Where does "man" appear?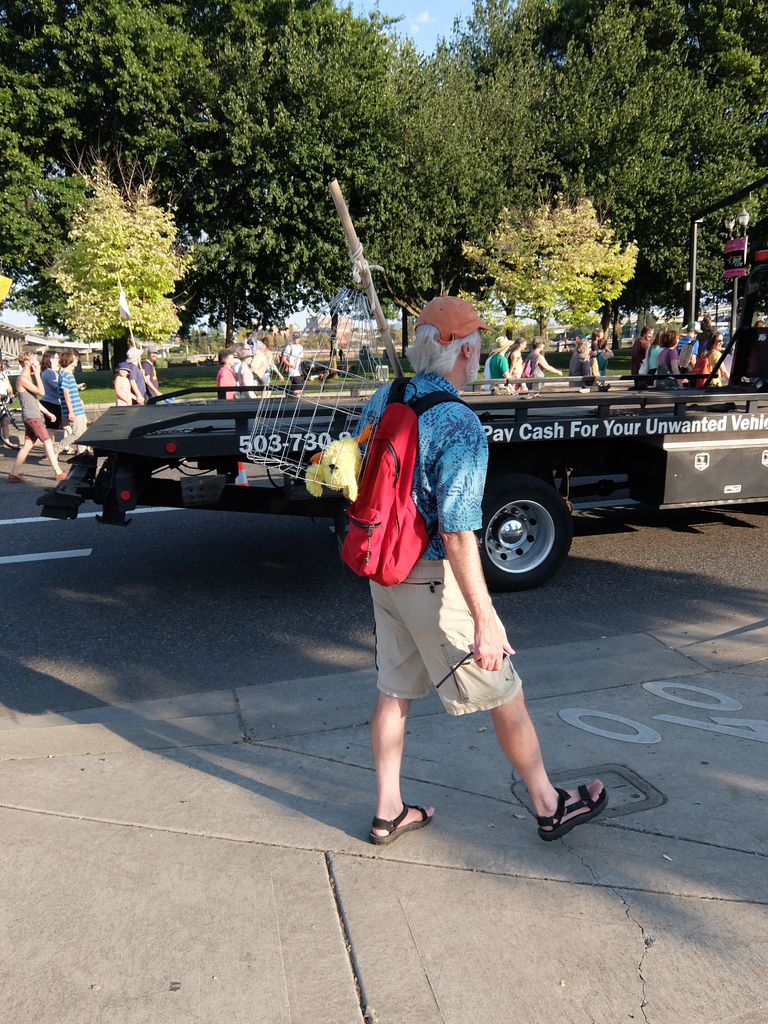
Appears at crop(632, 323, 654, 379).
